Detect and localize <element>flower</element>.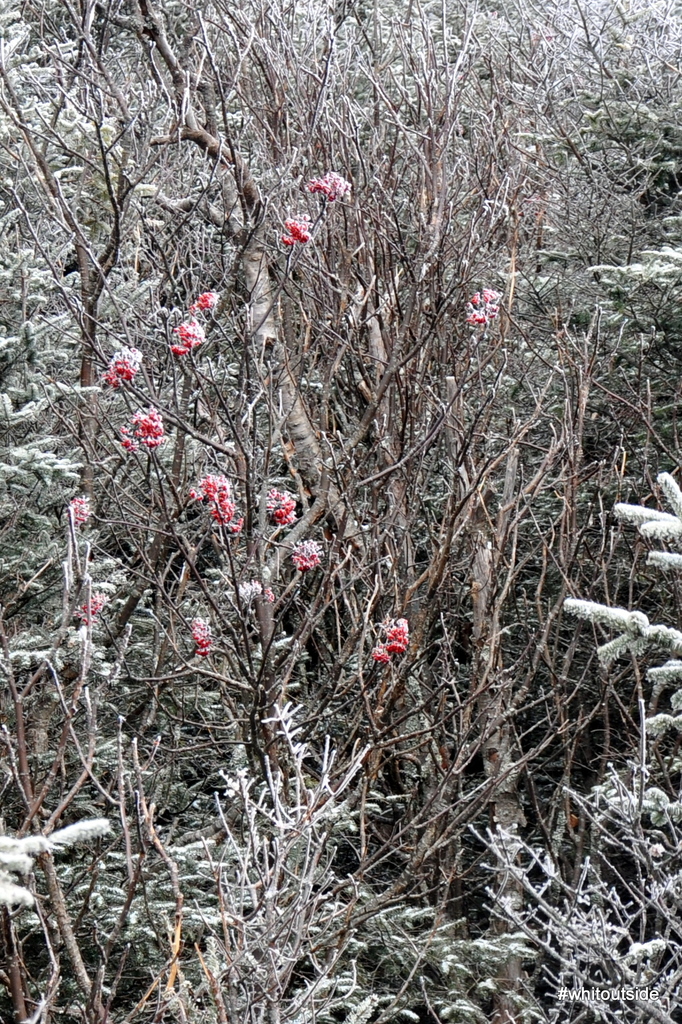
Localized at region(470, 280, 507, 324).
